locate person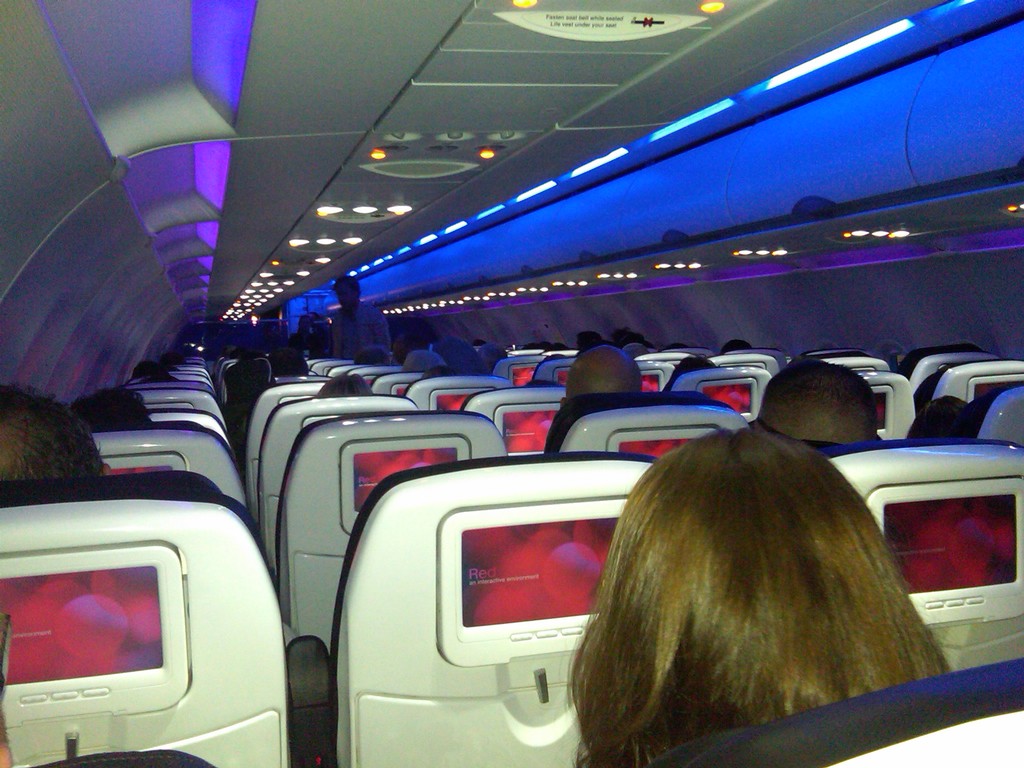
locate(322, 371, 374, 404)
